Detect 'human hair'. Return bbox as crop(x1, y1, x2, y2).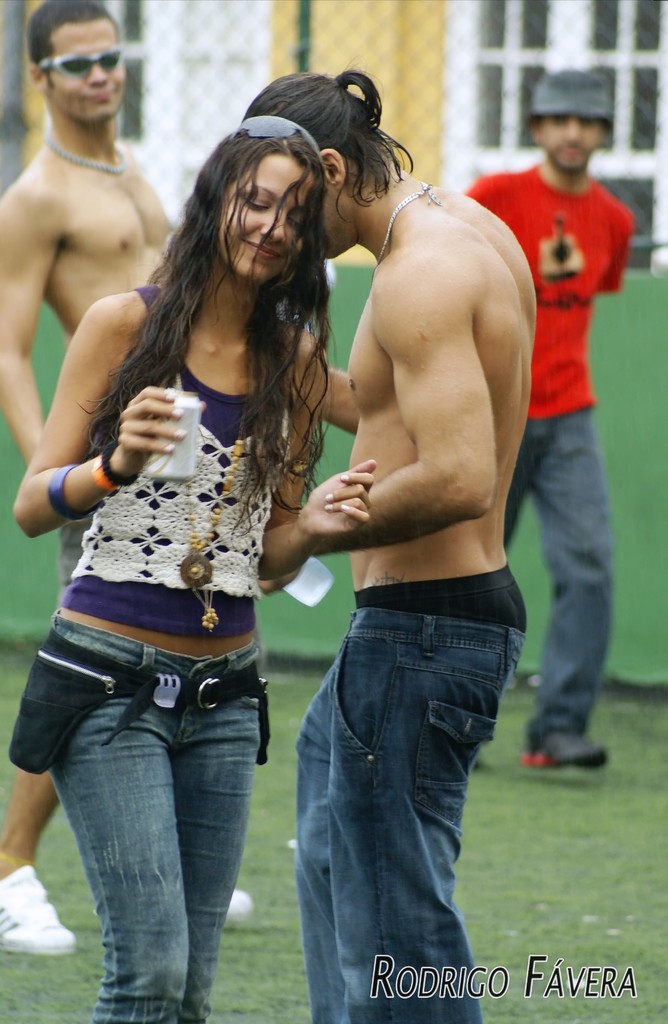
crop(239, 68, 415, 227).
